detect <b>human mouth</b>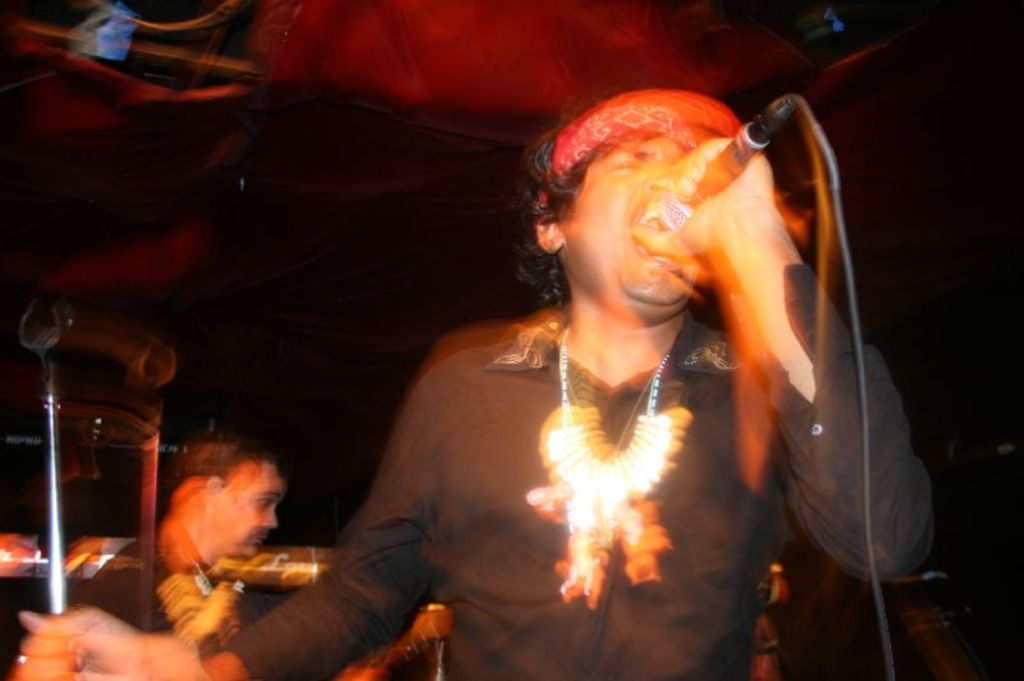
<region>256, 539, 262, 541</region>
